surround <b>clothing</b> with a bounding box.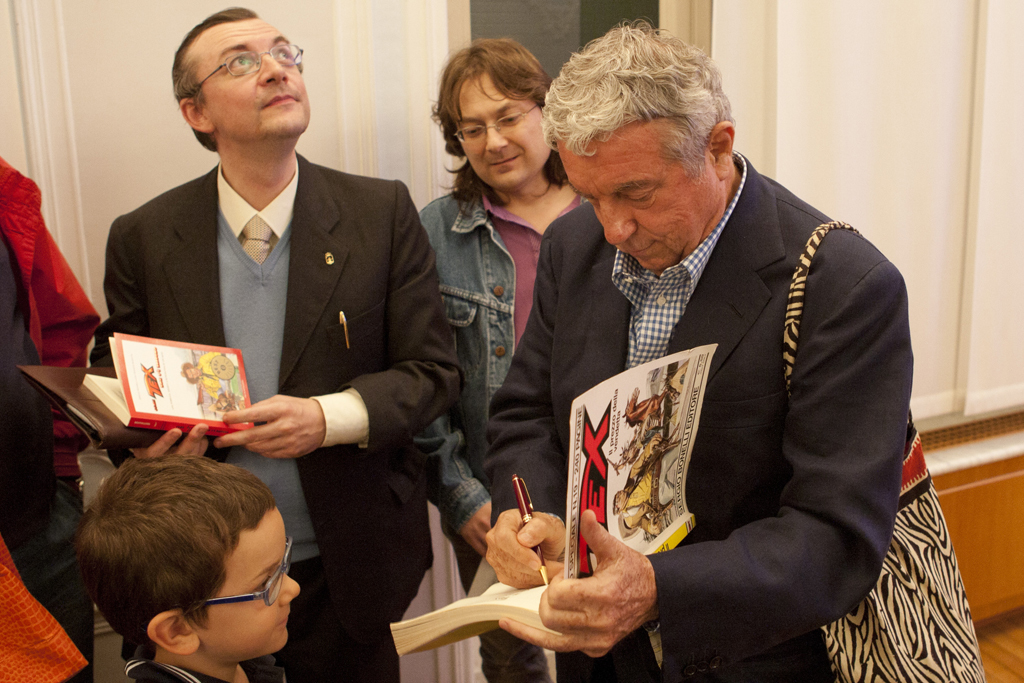
x1=81 y1=154 x2=468 y2=682.
